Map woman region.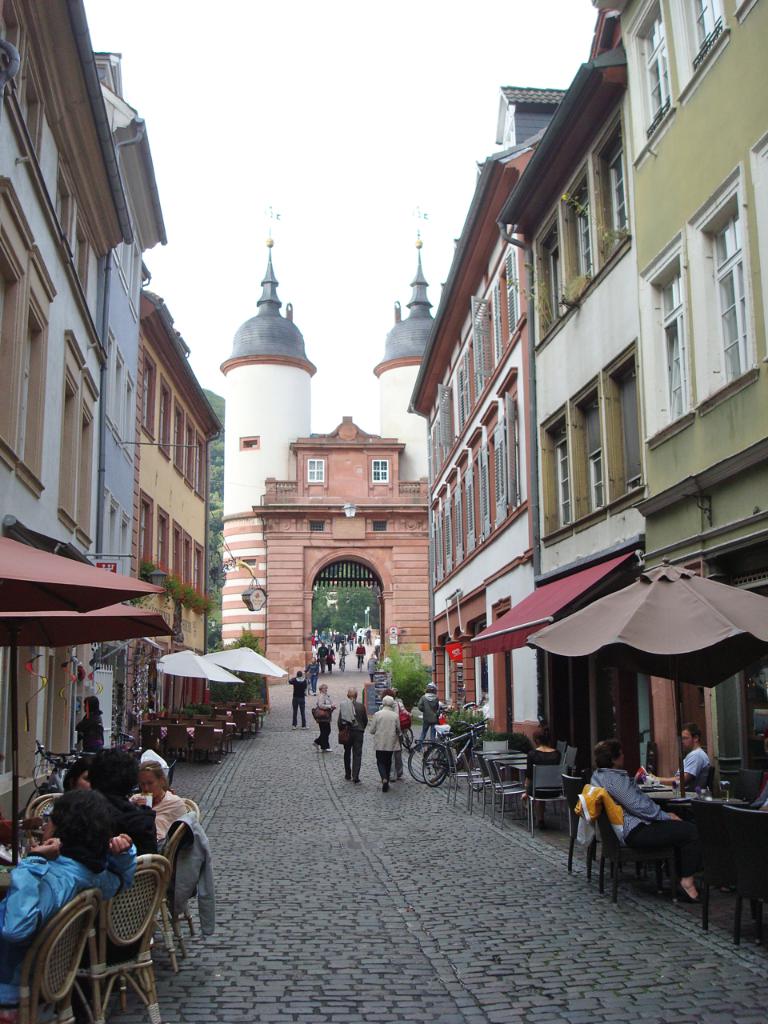
Mapped to {"x1": 74, "y1": 698, "x2": 102, "y2": 752}.
